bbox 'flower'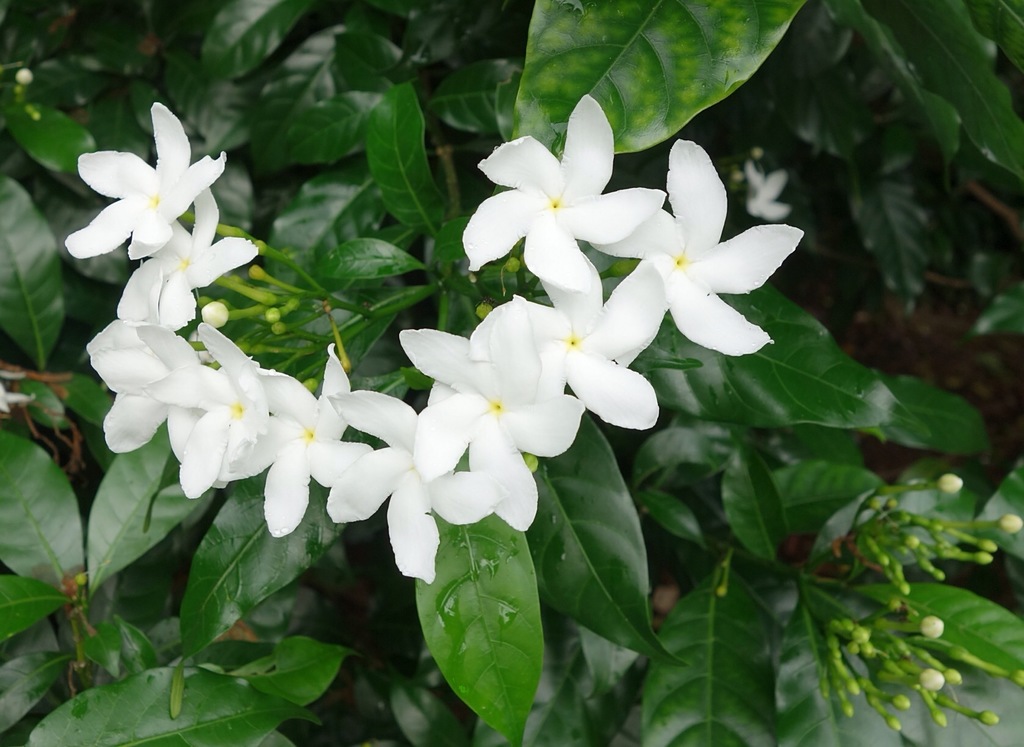
bbox=[218, 339, 372, 540]
